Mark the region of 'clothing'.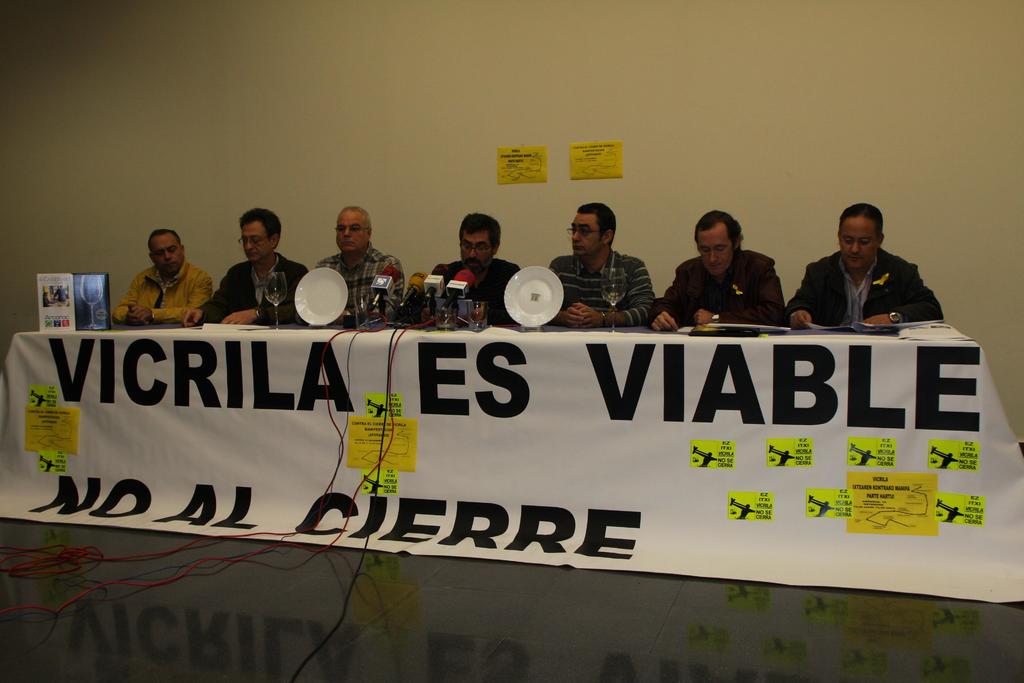
Region: {"left": 657, "top": 249, "right": 788, "bottom": 324}.
